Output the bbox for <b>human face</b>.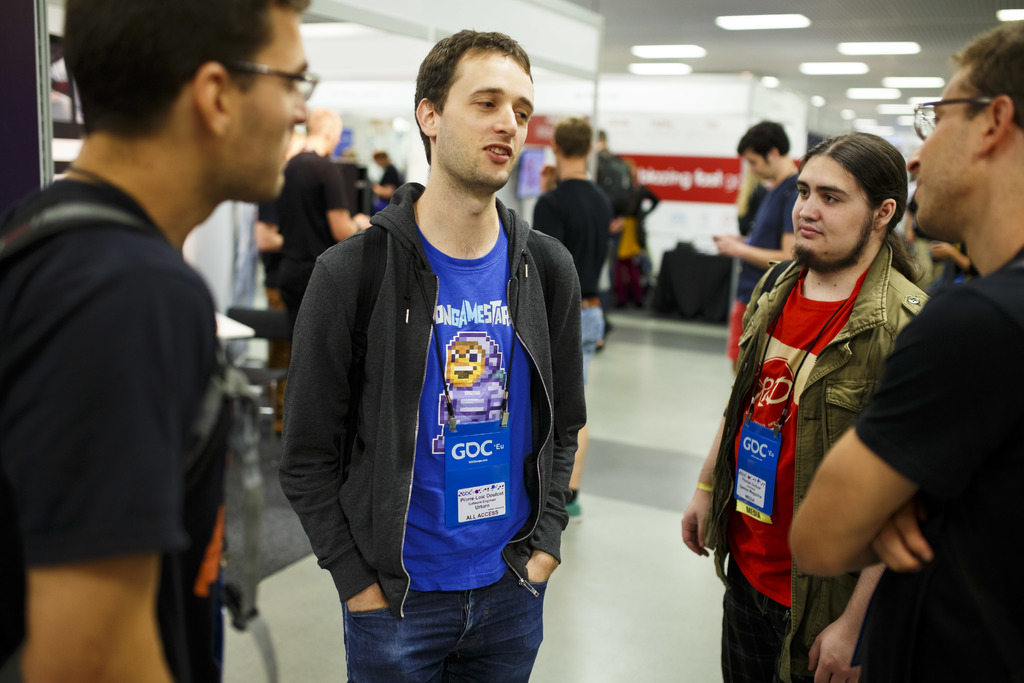
[909, 59, 977, 236].
